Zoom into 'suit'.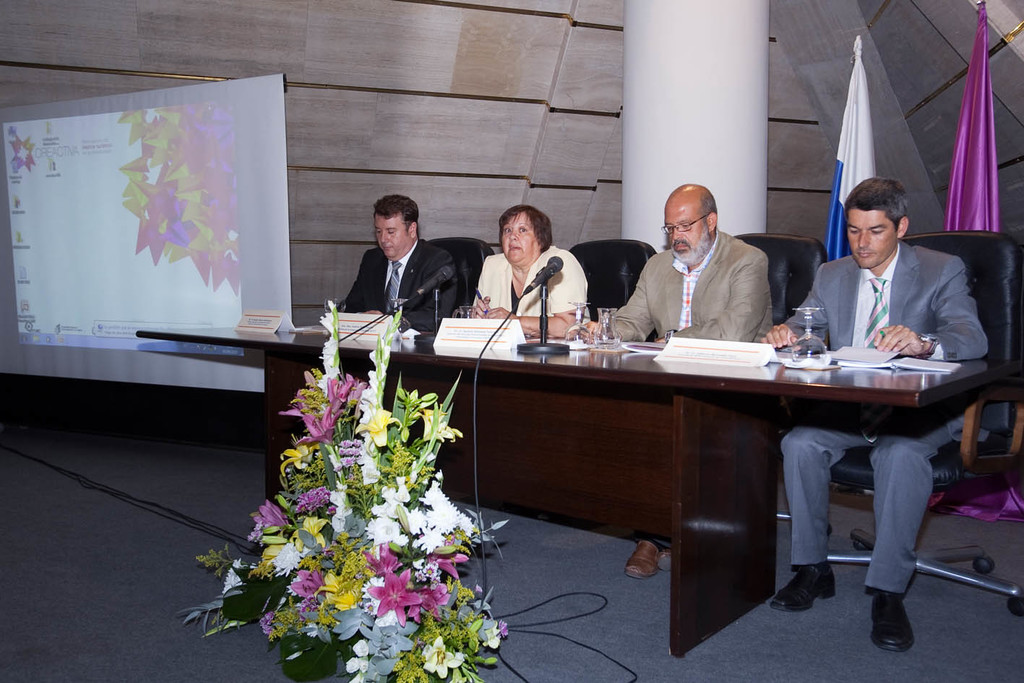
Zoom target: {"x1": 780, "y1": 233, "x2": 989, "y2": 601}.
